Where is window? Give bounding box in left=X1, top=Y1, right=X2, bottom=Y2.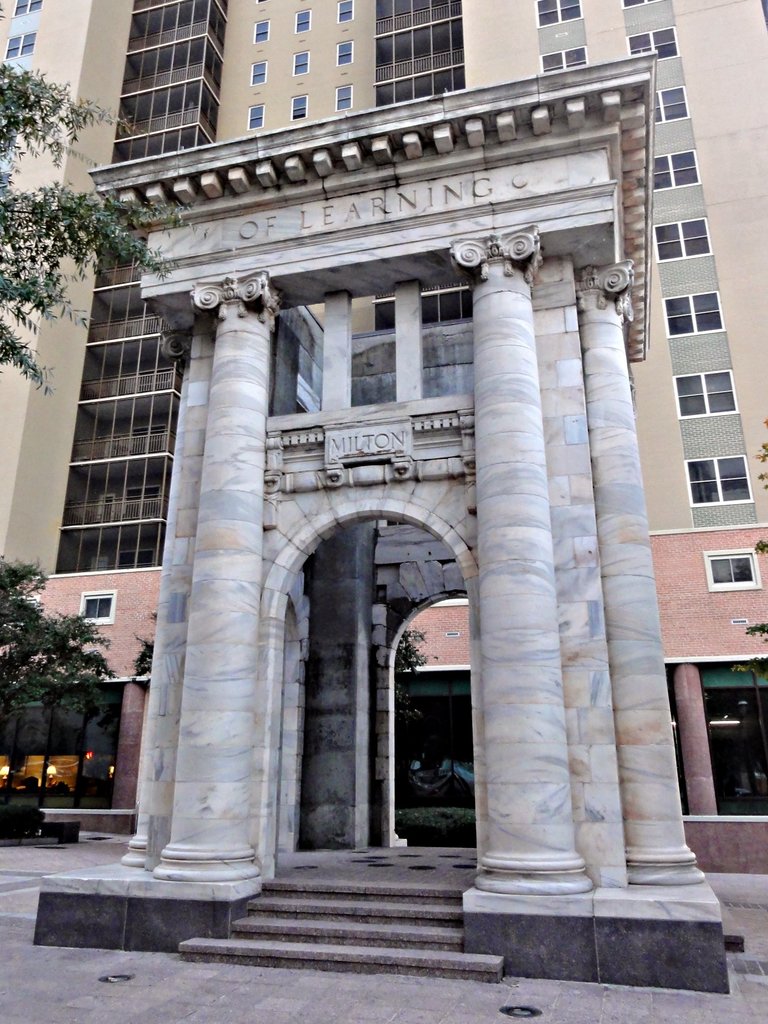
left=332, top=85, right=356, bottom=118.
